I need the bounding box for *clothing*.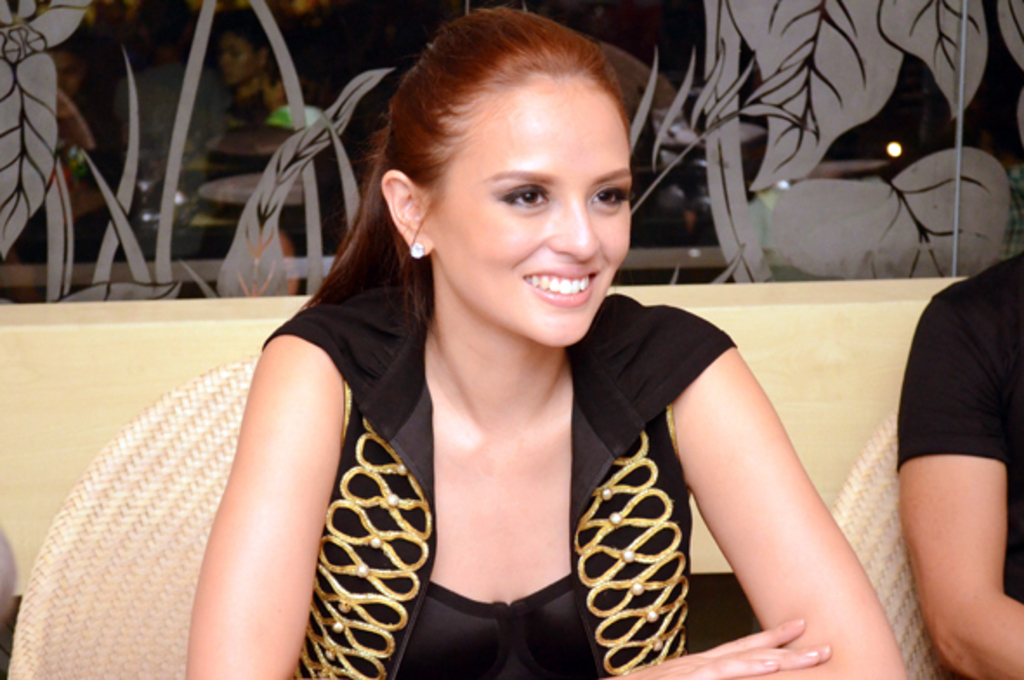
Here it is: x1=897, y1=252, x2=1022, y2=678.
